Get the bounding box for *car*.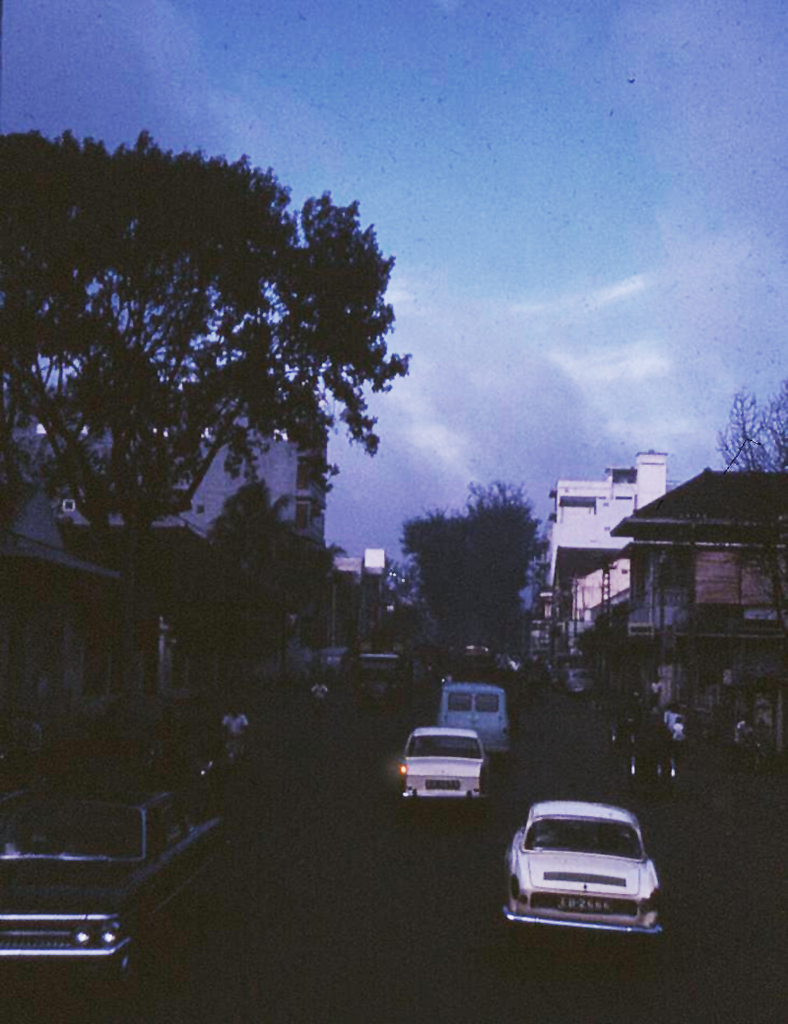
<region>568, 660, 590, 695</region>.
